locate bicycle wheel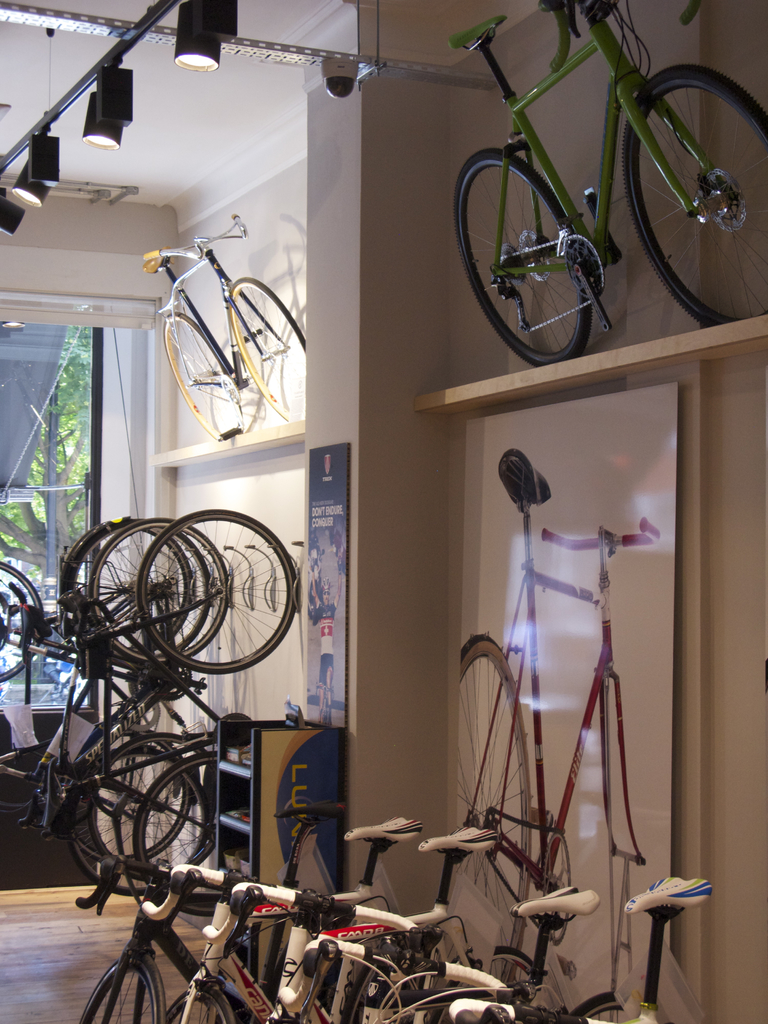
Rect(162, 310, 243, 435)
